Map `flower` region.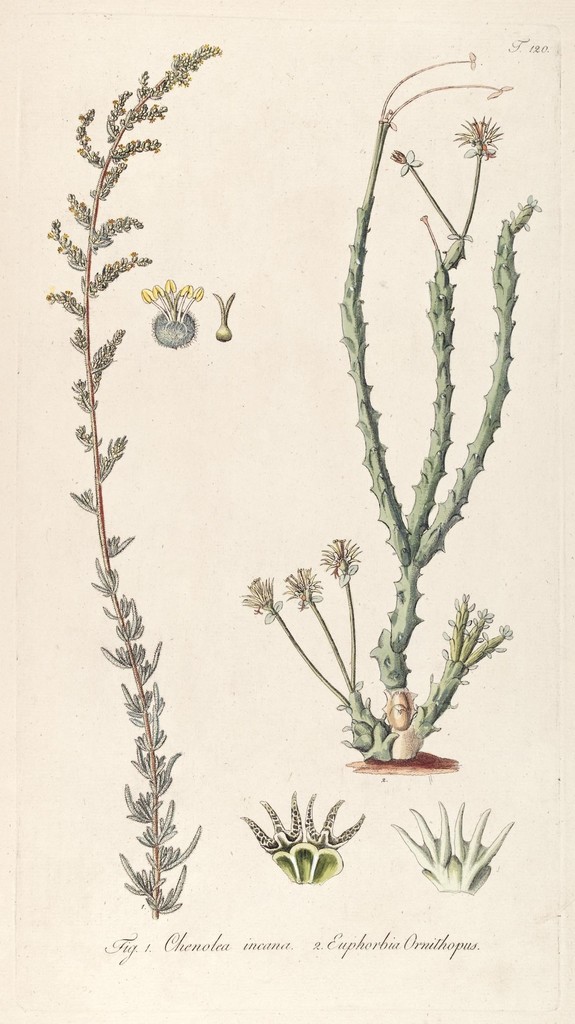
Mapped to l=318, t=535, r=362, b=591.
